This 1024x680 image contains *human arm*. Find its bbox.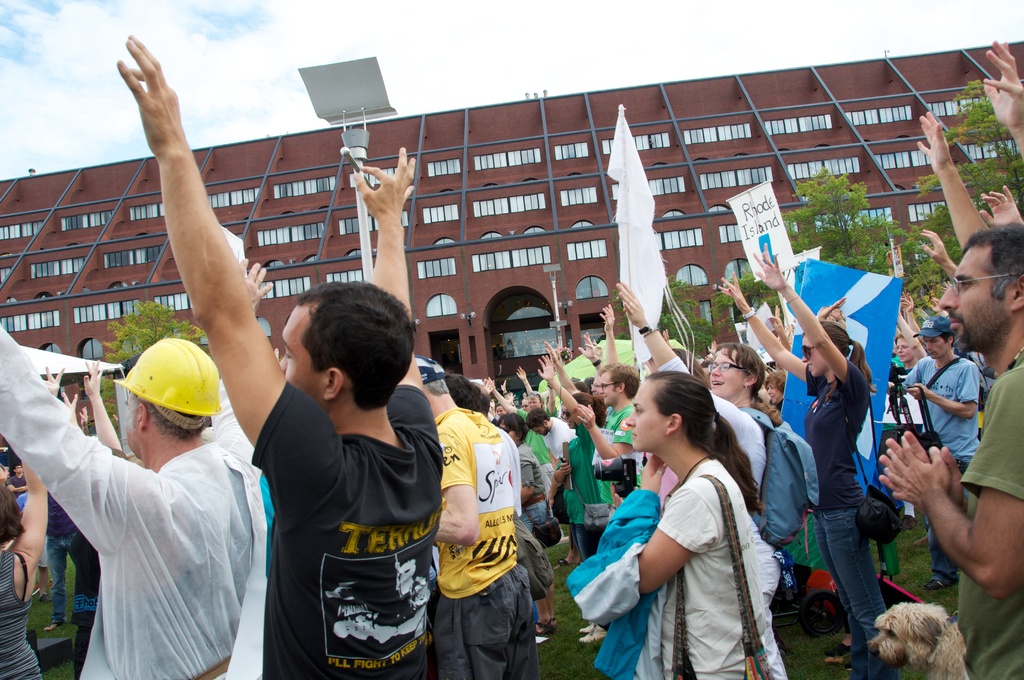
(346, 142, 425, 414).
